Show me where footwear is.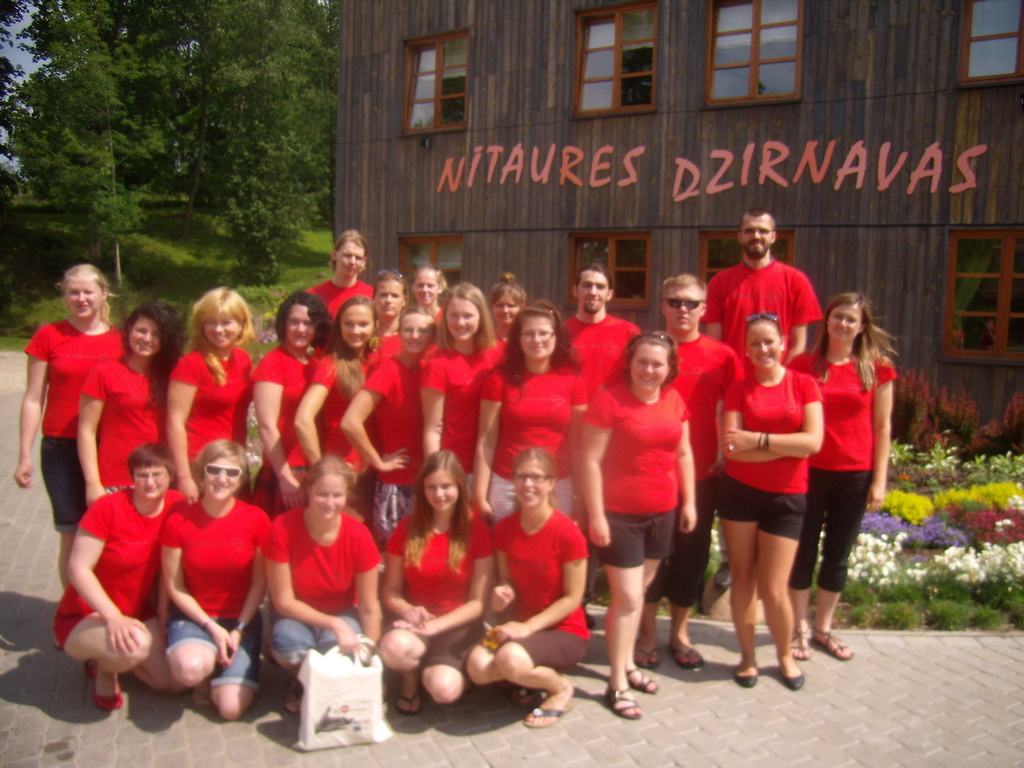
footwear is at l=664, t=639, r=703, b=668.
